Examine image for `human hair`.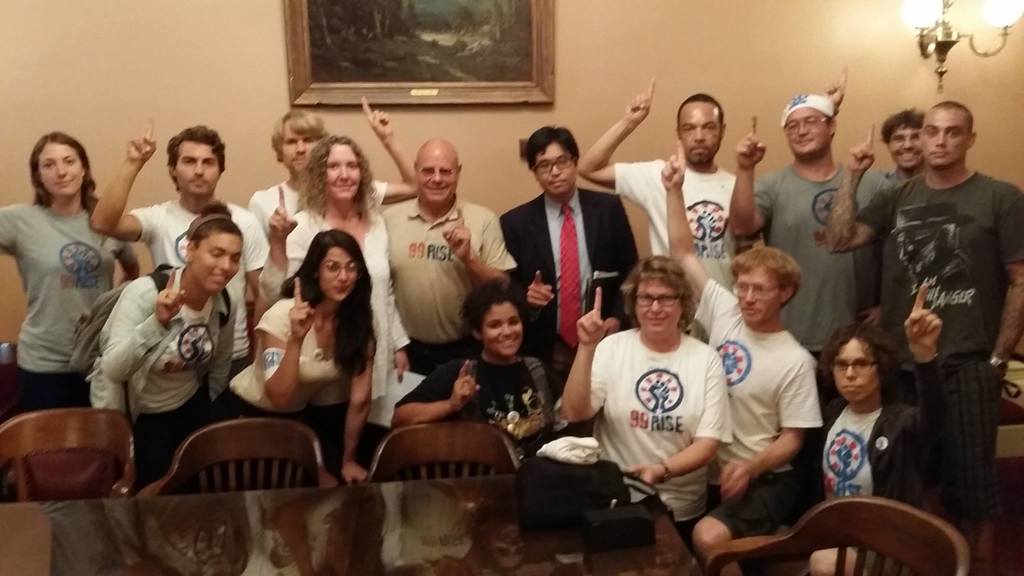
Examination result: 883:105:926:147.
